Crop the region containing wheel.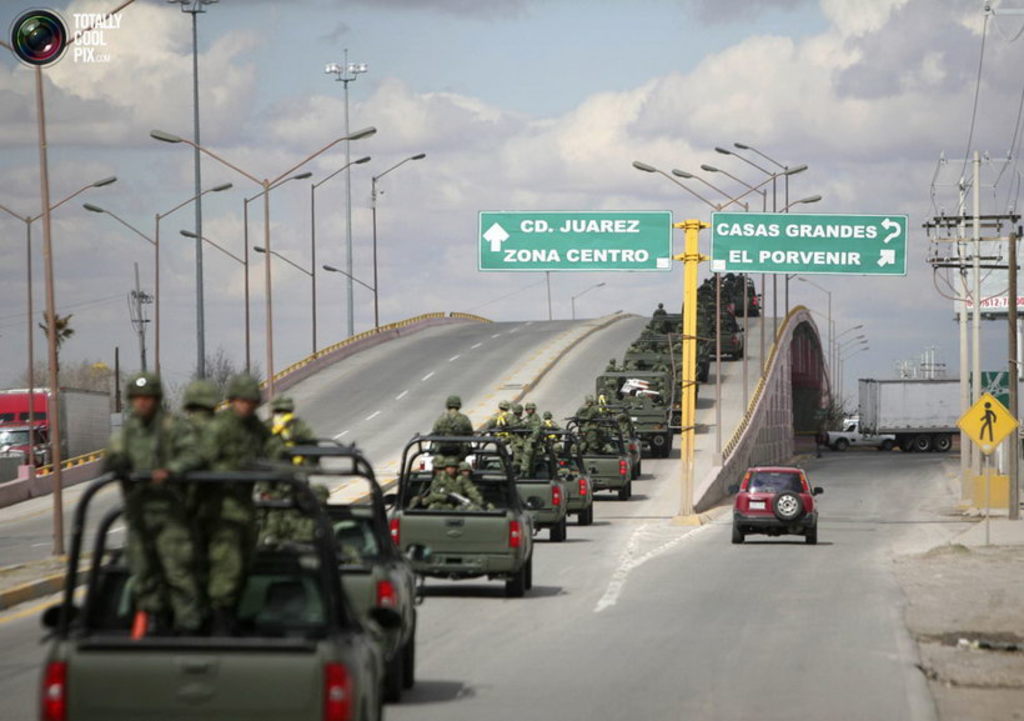
Crop region: 403,627,420,685.
